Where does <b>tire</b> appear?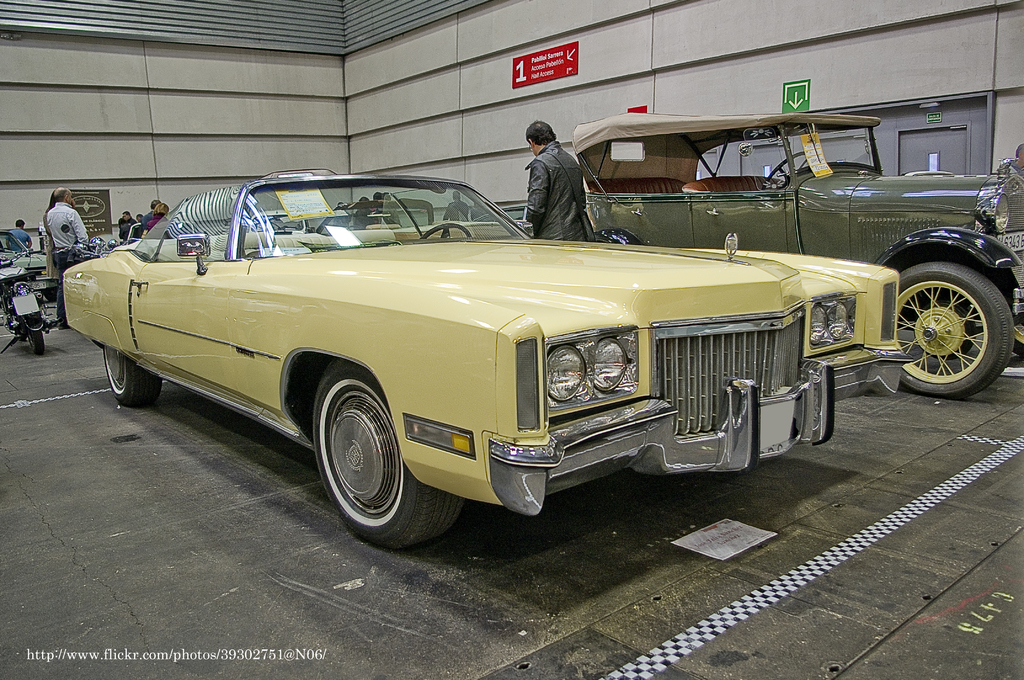
Appears at box(104, 346, 167, 410).
